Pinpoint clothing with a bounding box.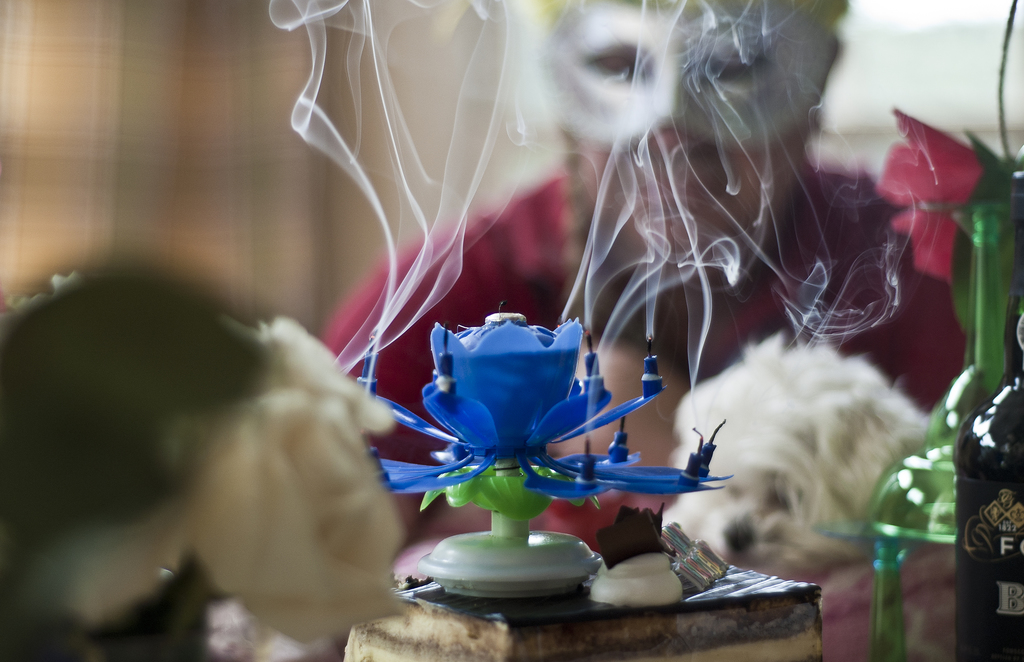
bbox(326, 138, 977, 563).
